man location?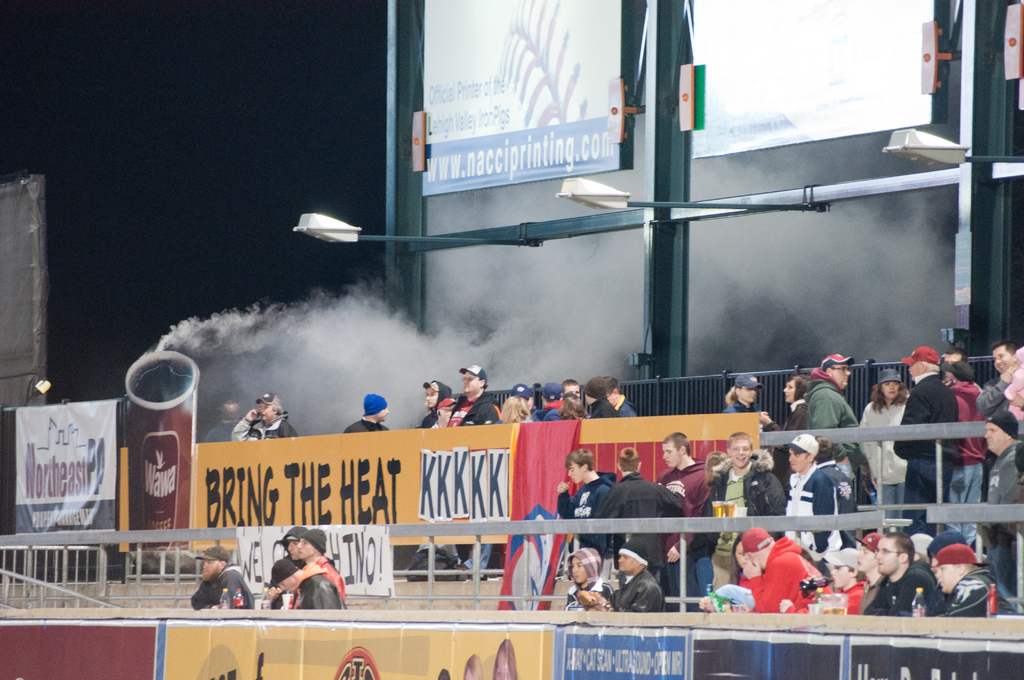
x1=931, y1=542, x2=1013, y2=625
